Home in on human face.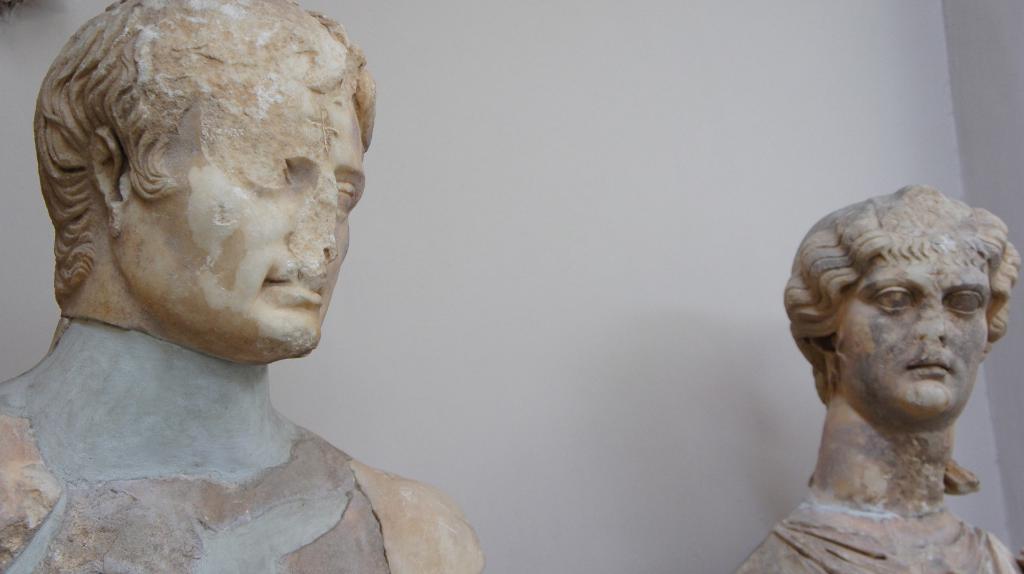
Homed in at 122, 78, 366, 360.
